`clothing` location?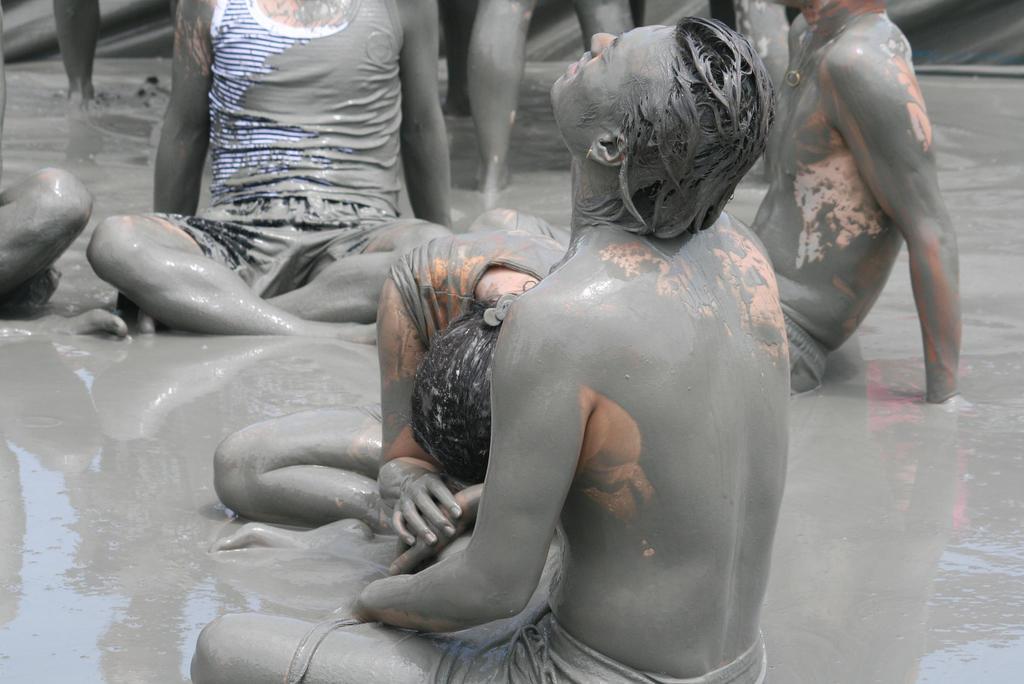
locate(780, 313, 831, 396)
